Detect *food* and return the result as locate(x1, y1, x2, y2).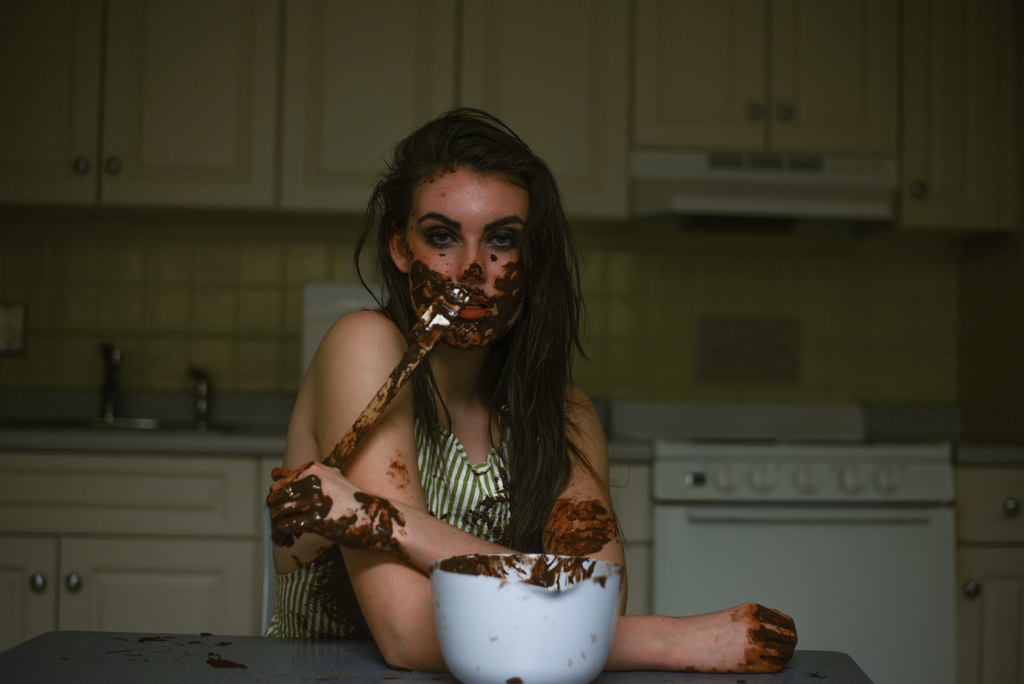
locate(737, 607, 796, 672).
